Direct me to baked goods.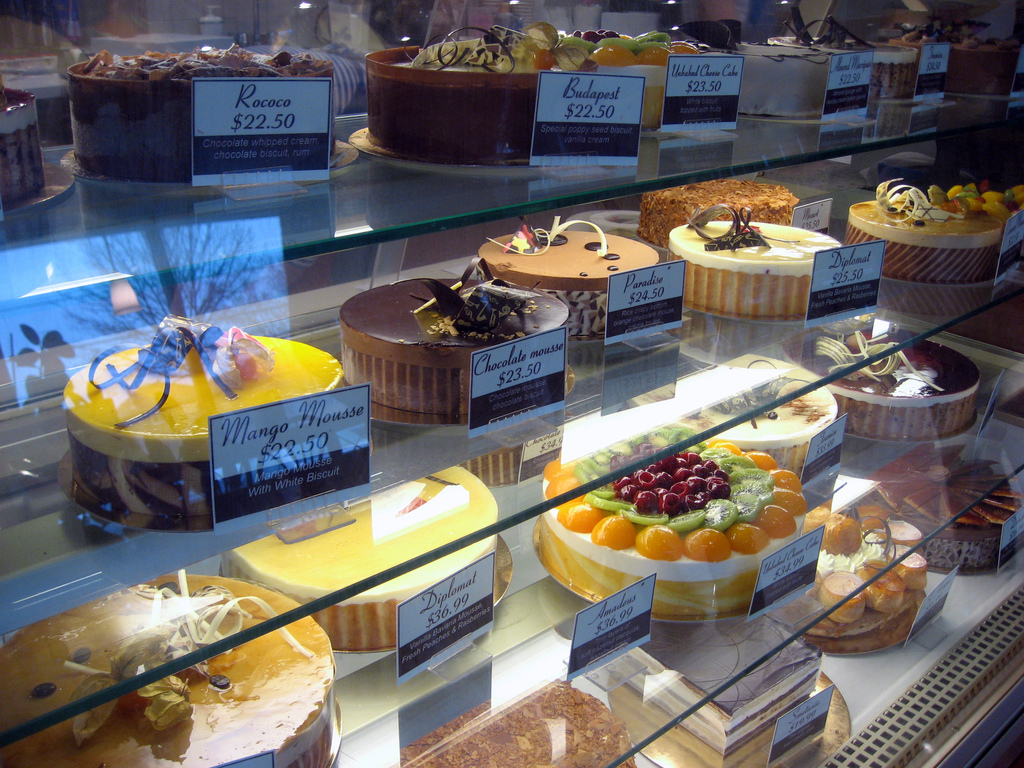
Direction: 564/33/701/138.
